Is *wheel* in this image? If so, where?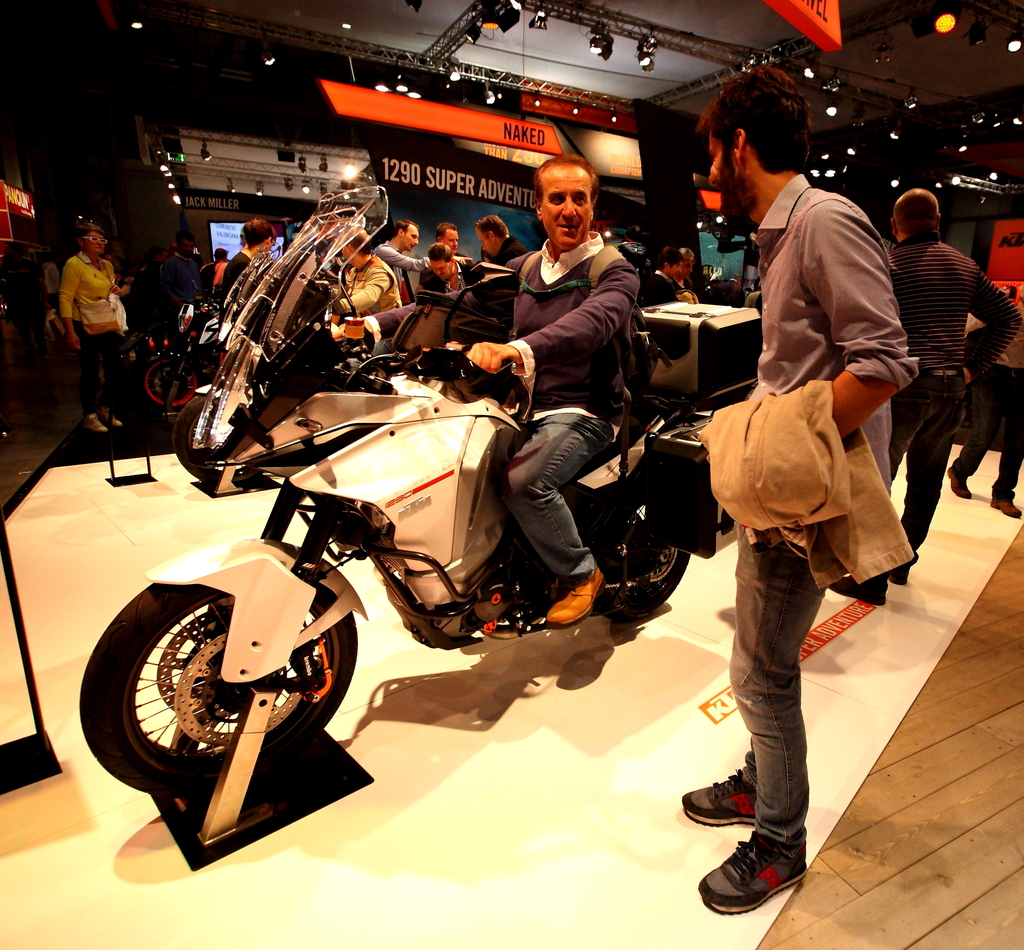
Yes, at 588/547/690/618.
